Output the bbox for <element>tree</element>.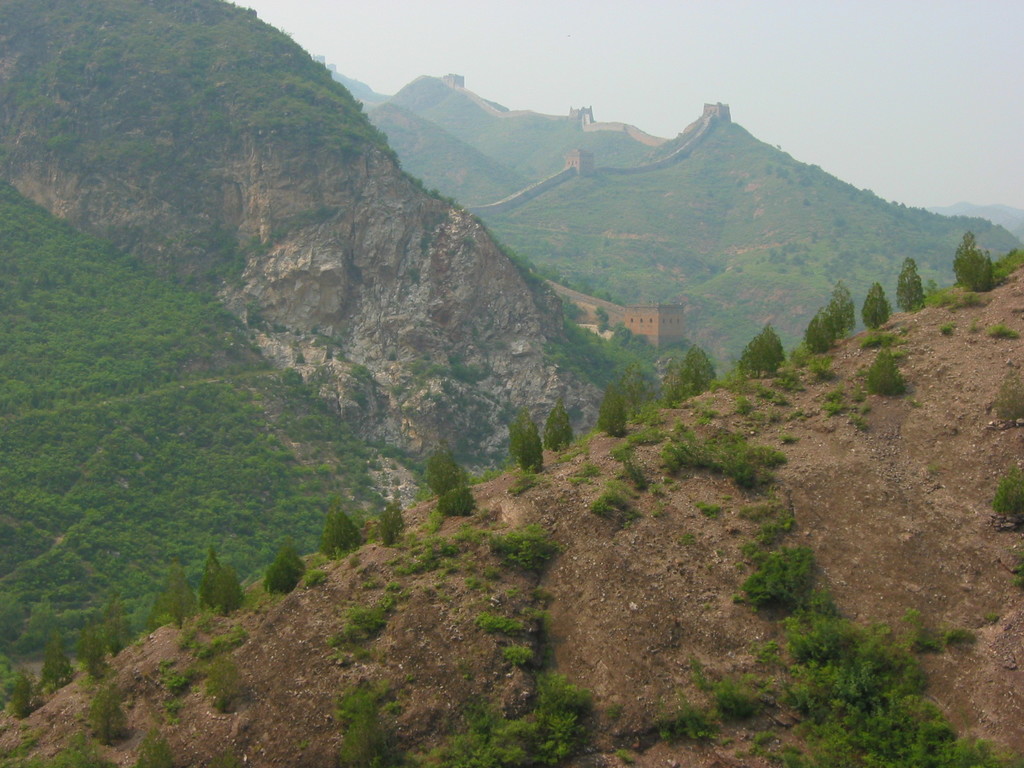
rect(376, 508, 392, 547).
